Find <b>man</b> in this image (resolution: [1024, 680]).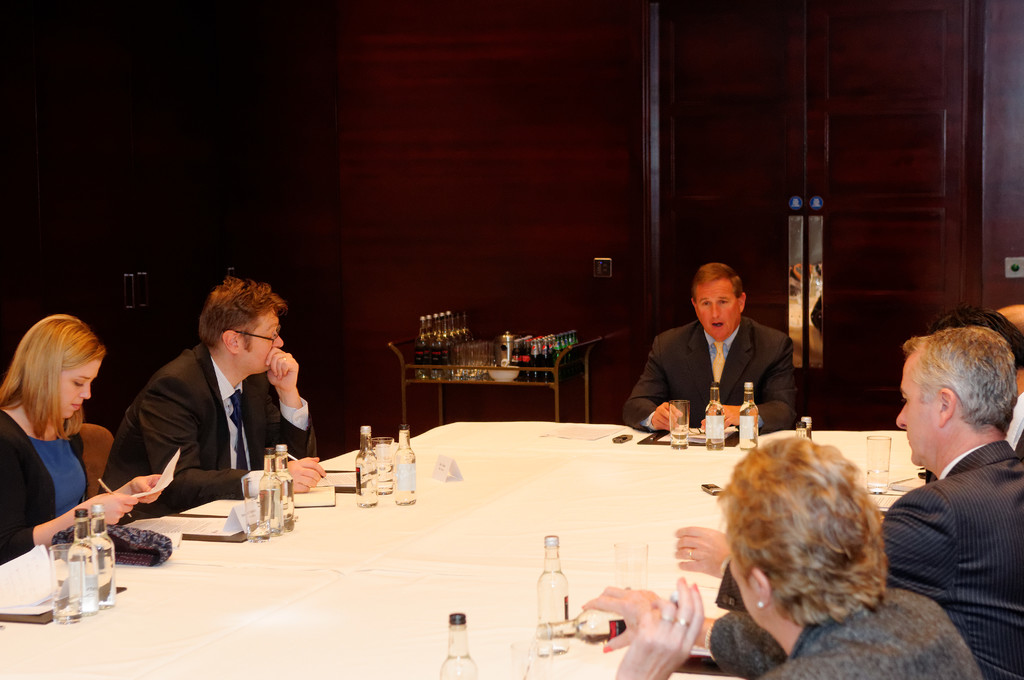
rect(671, 324, 1018, 679).
